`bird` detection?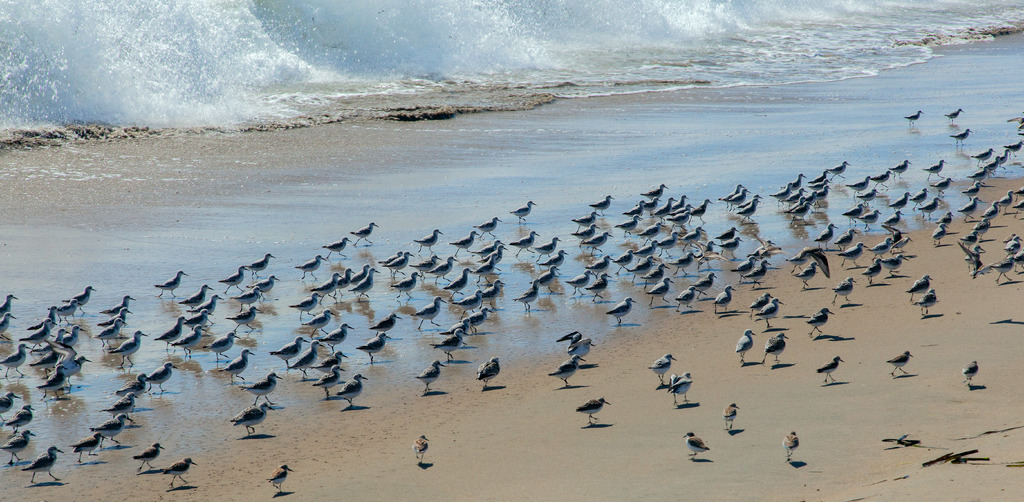
select_region(640, 182, 666, 202)
